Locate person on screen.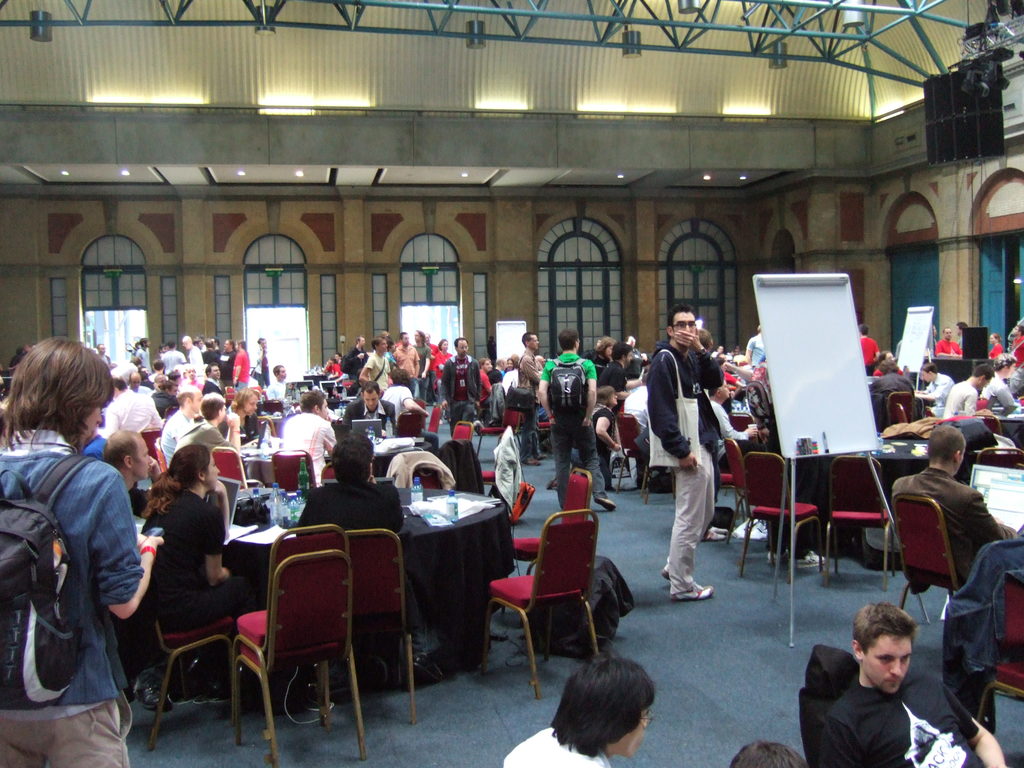
On screen at (x1=98, y1=342, x2=116, y2=366).
